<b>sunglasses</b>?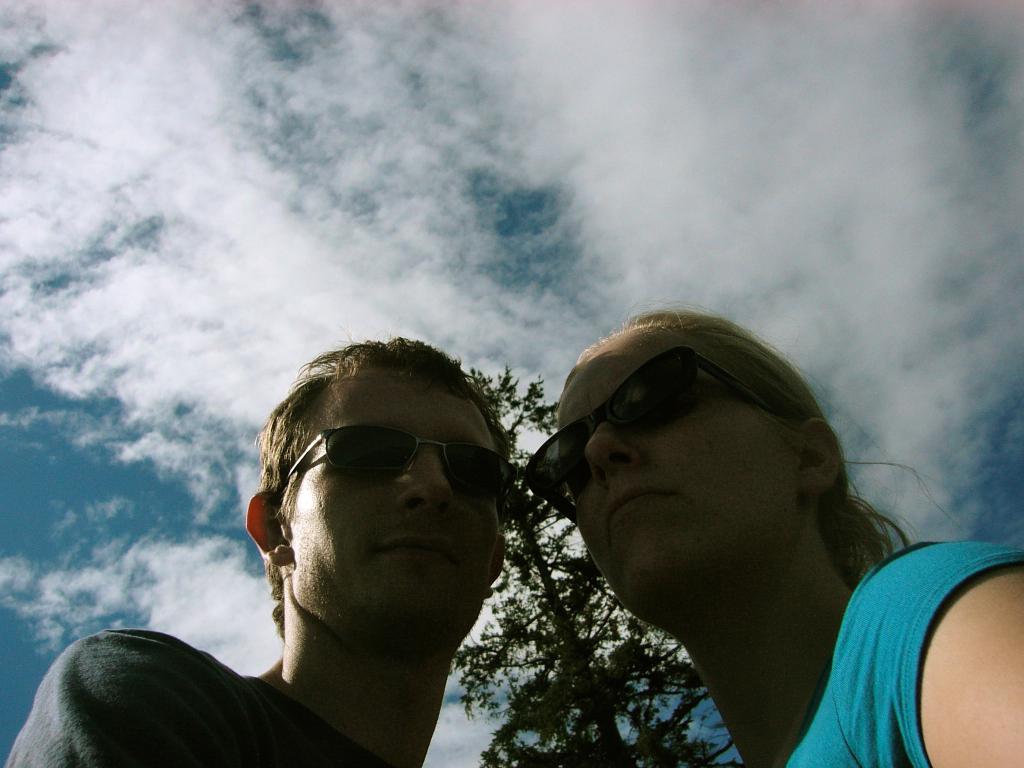
rect(279, 422, 522, 497)
